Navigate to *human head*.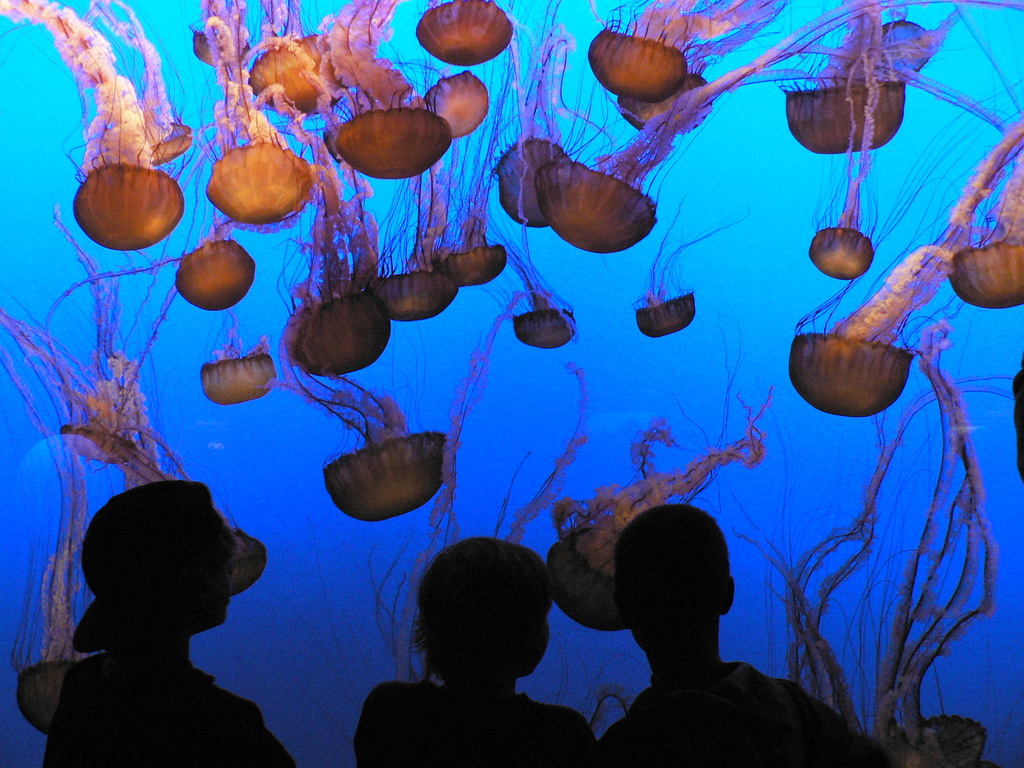
Navigation target: bbox(81, 477, 232, 637).
